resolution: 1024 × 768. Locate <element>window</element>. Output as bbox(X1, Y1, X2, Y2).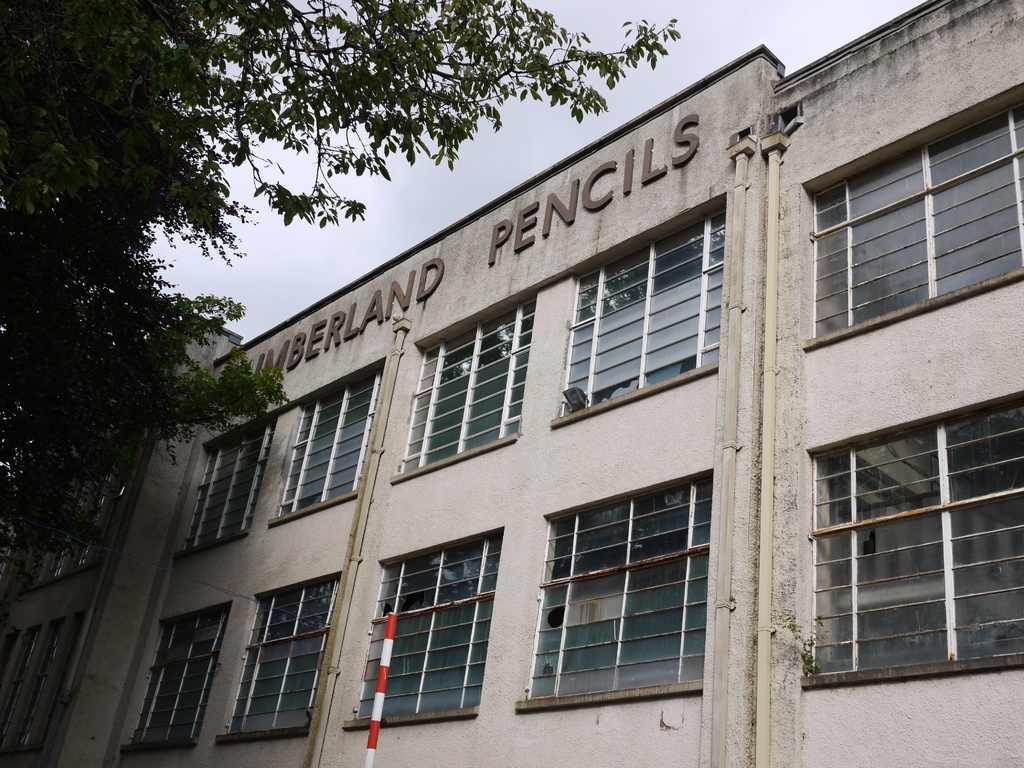
bbox(268, 359, 388, 527).
